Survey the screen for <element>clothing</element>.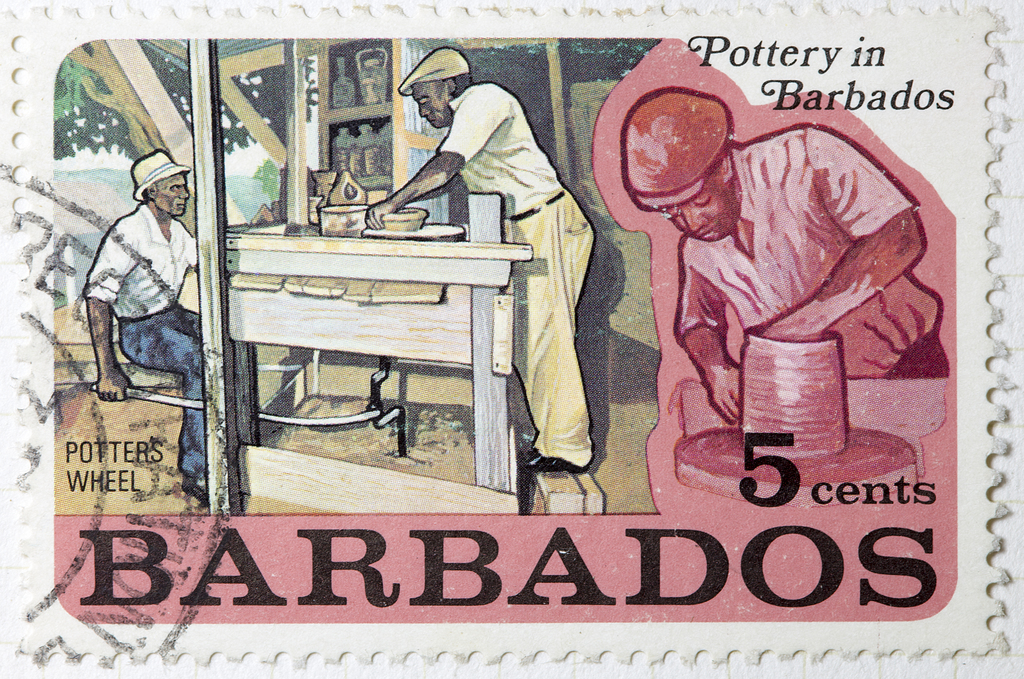
Survey found: box=[671, 118, 950, 381].
